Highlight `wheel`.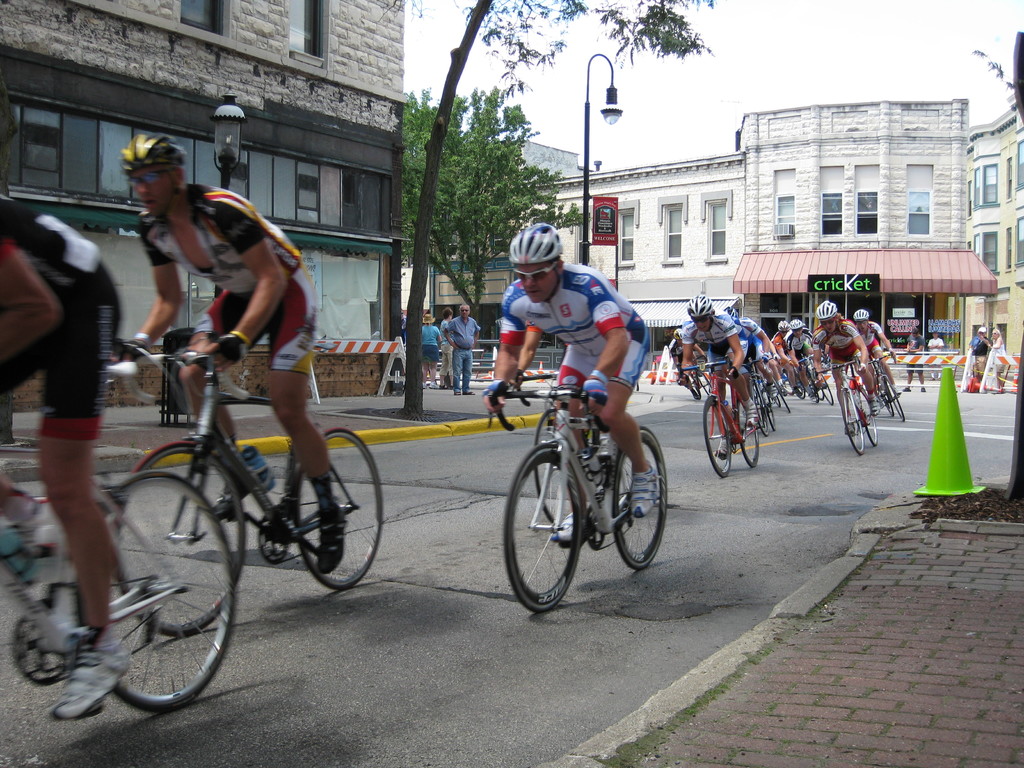
Highlighted region: l=689, t=372, r=701, b=400.
